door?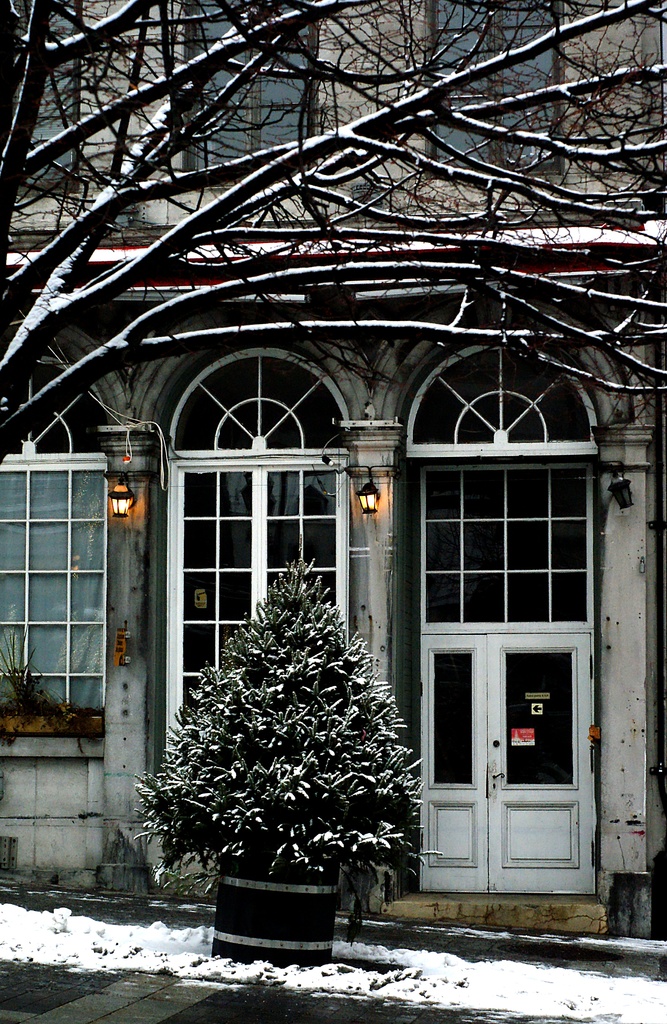
locate(398, 468, 602, 911)
